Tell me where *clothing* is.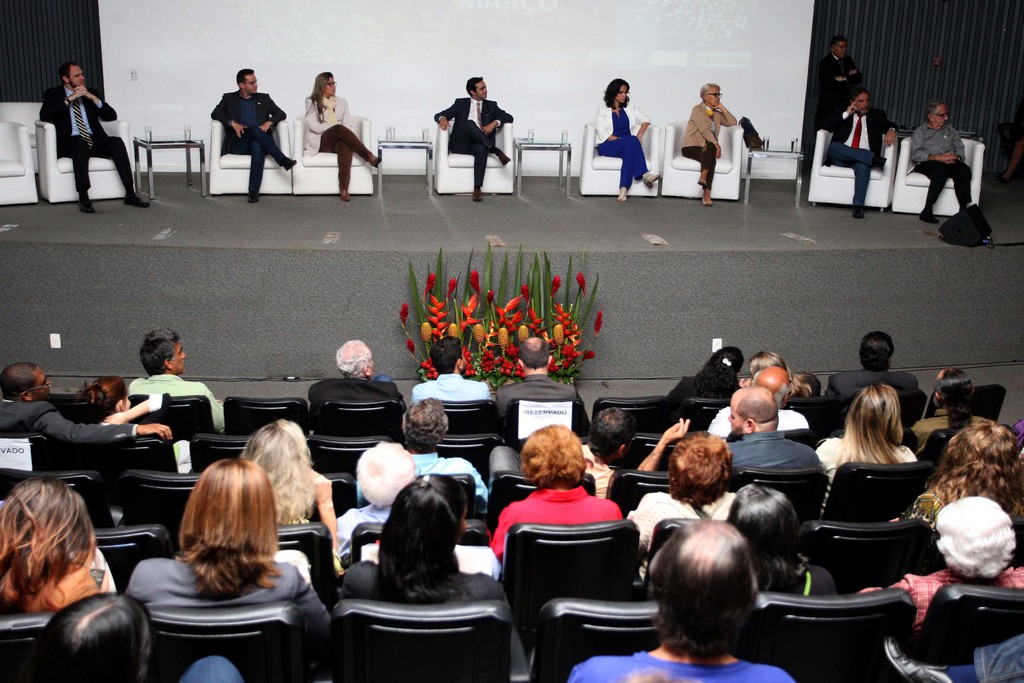
*clothing* is at {"x1": 493, "y1": 484, "x2": 621, "y2": 548}.
